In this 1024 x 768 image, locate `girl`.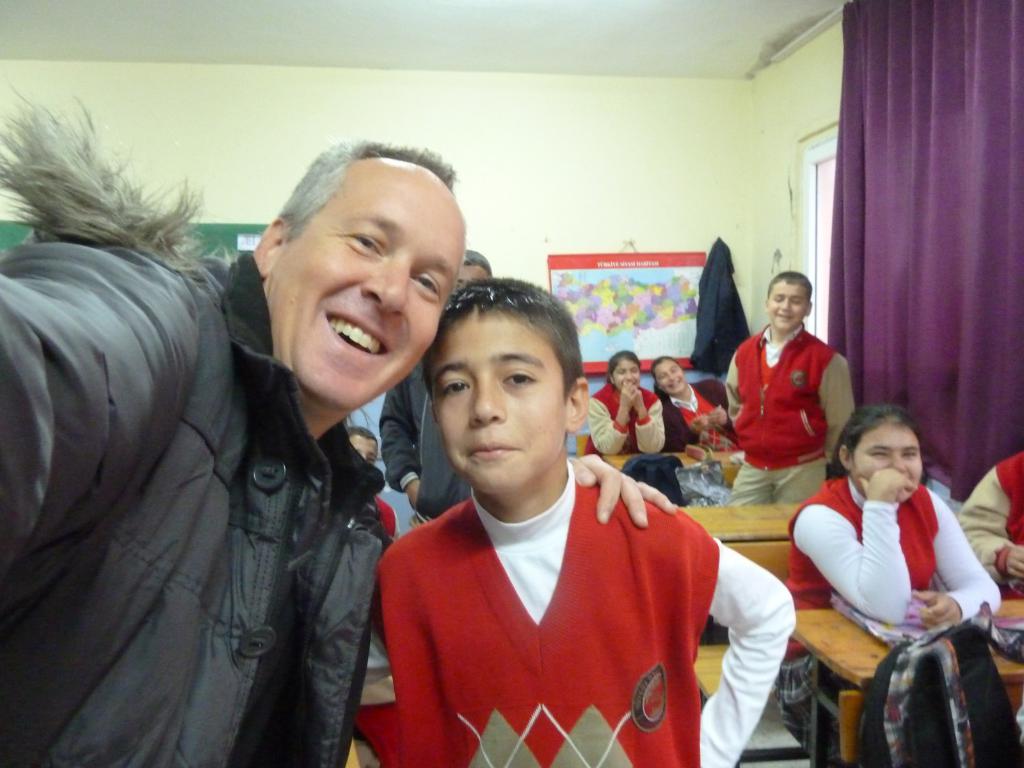
Bounding box: 659 356 732 438.
